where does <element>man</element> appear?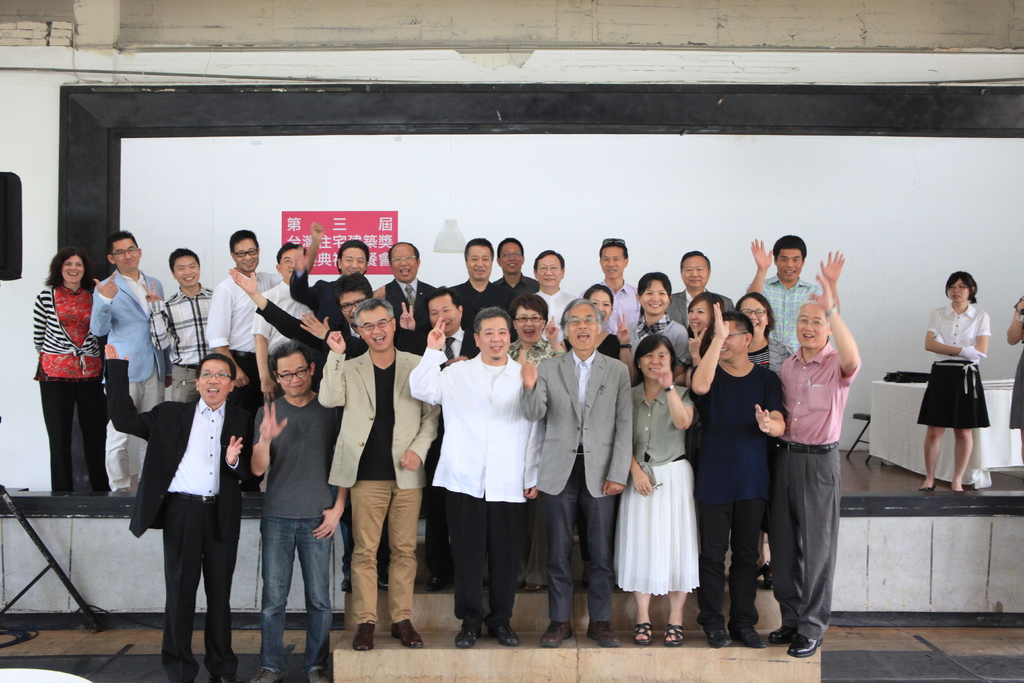
Appears at (left=666, top=243, right=737, bottom=331).
